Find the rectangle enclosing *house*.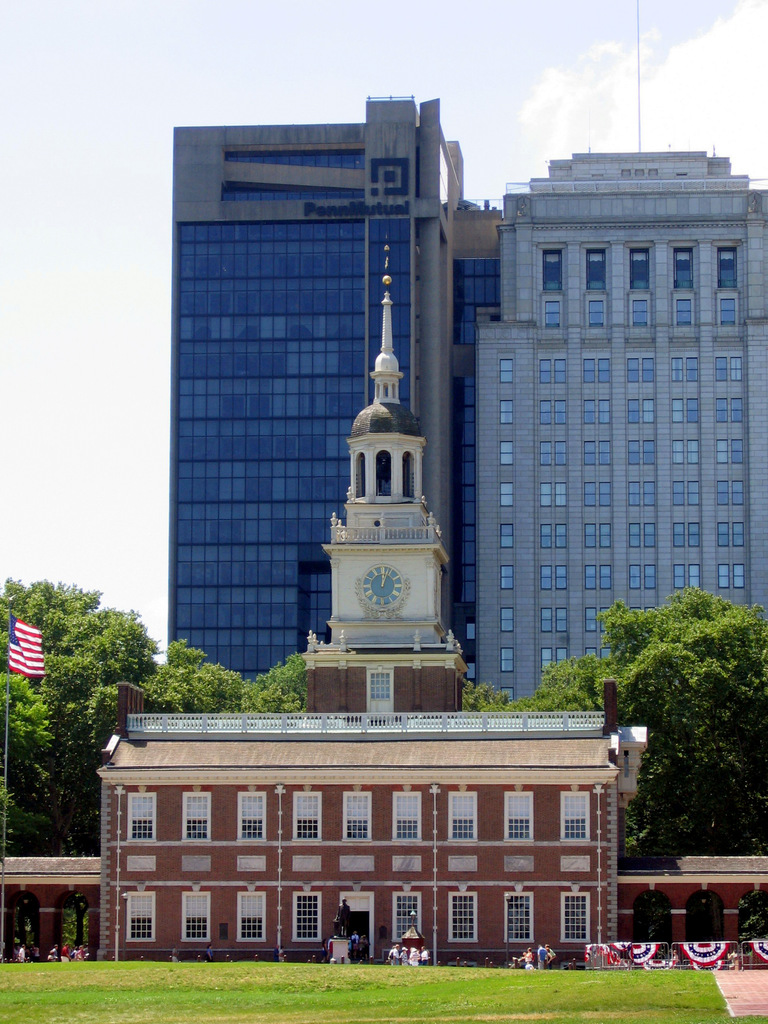
detection(621, 851, 767, 949).
